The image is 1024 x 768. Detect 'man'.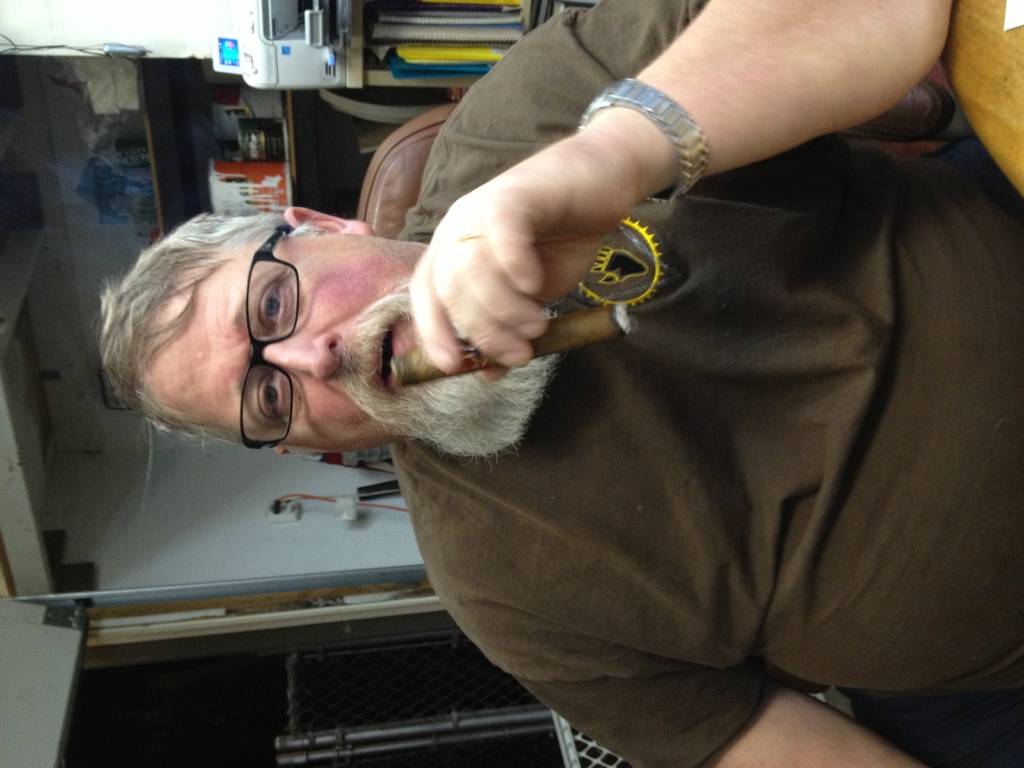
Detection: region(47, 60, 1023, 693).
